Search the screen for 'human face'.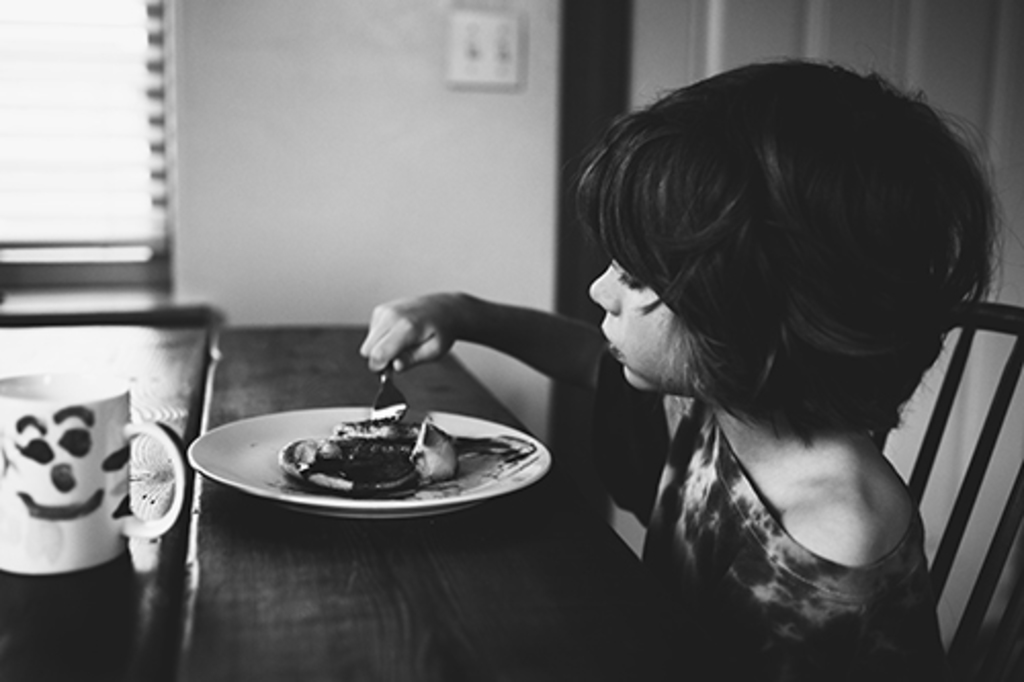
Found at crop(584, 254, 705, 397).
